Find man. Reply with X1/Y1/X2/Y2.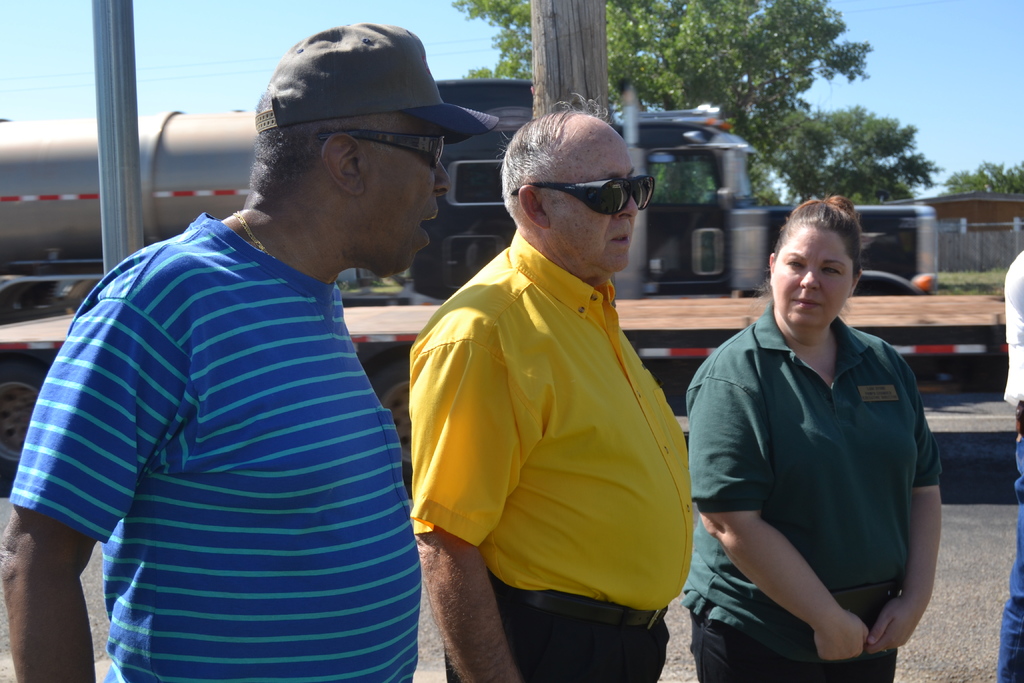
38/26/456/682.
